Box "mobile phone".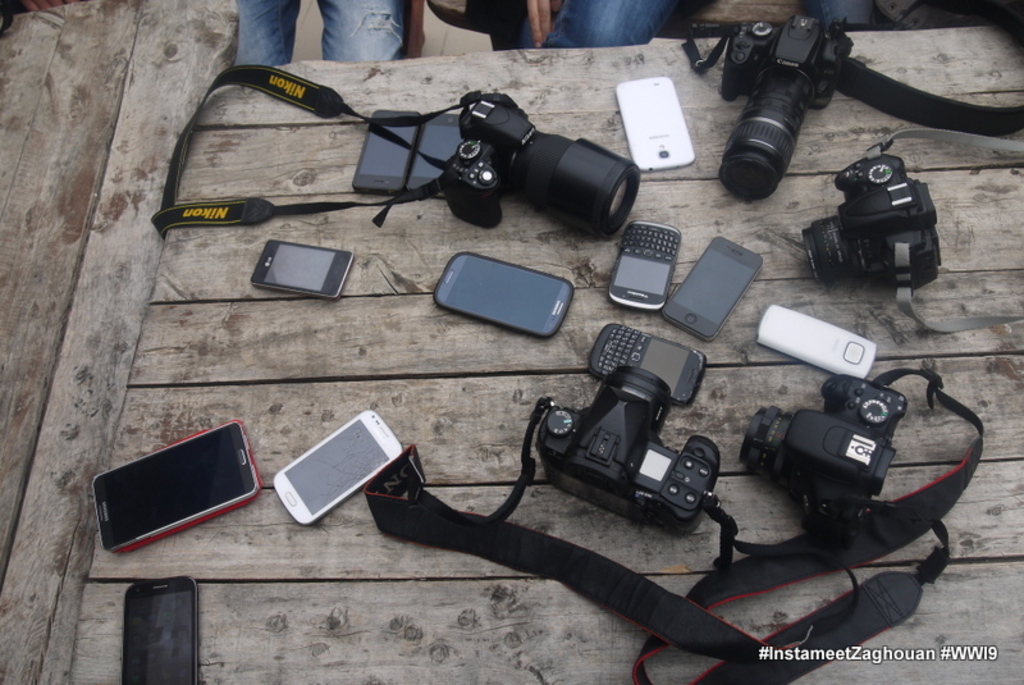
[left=250, top=236, right=353, bottom=303].
